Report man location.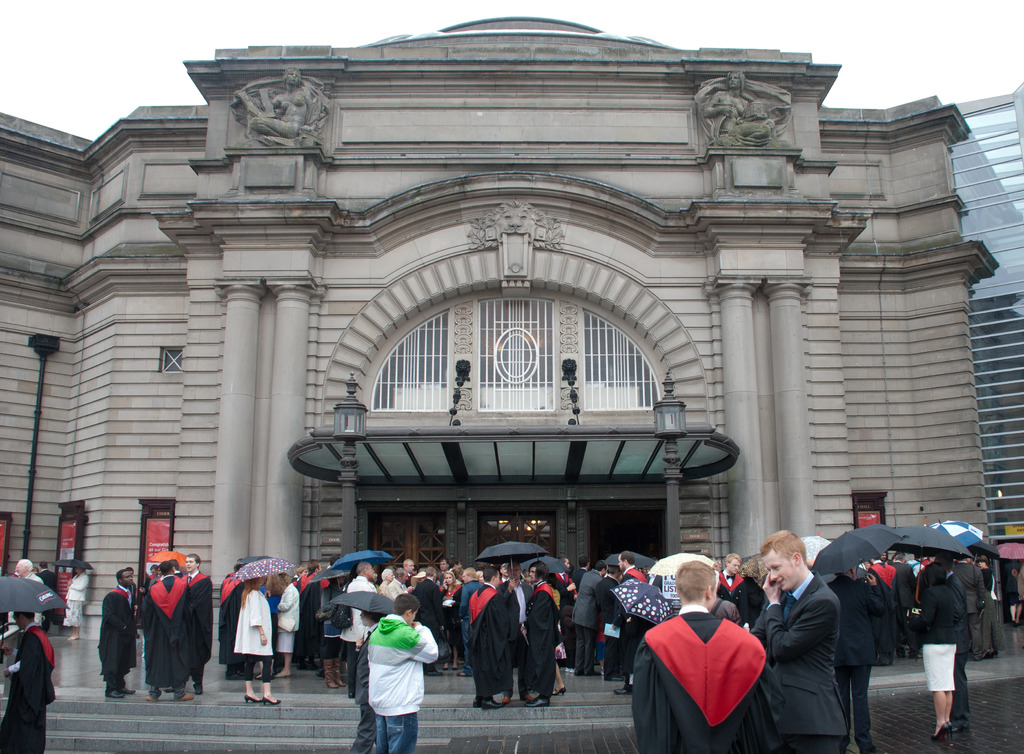
Report: BBox(638, 562, 792, 753).
